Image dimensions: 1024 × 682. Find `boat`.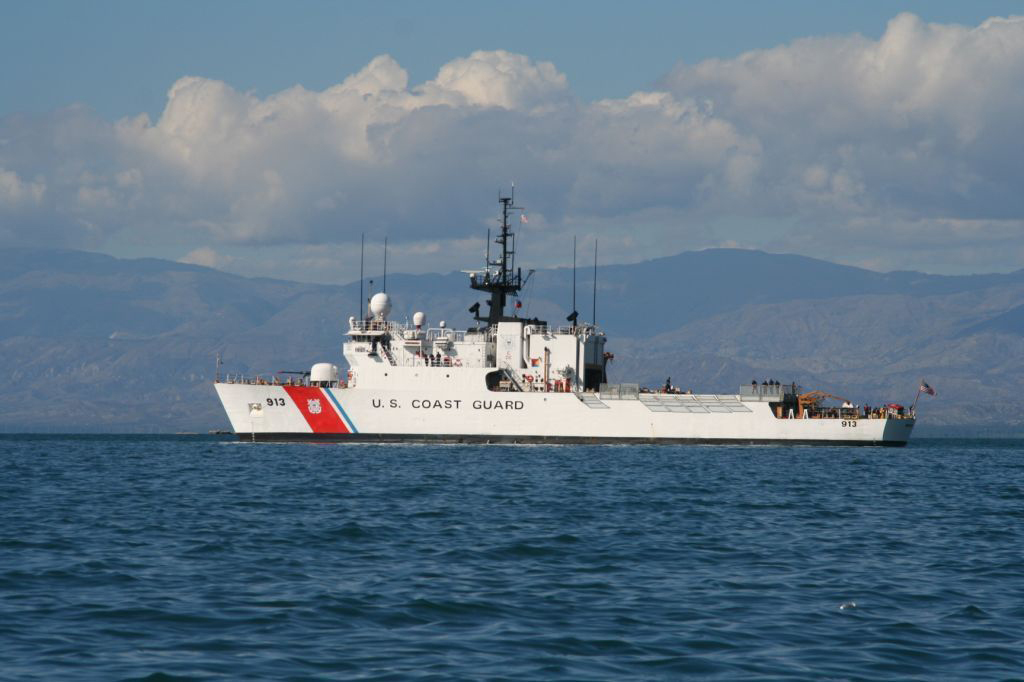
bbox=[201, 190, 902, 453].
